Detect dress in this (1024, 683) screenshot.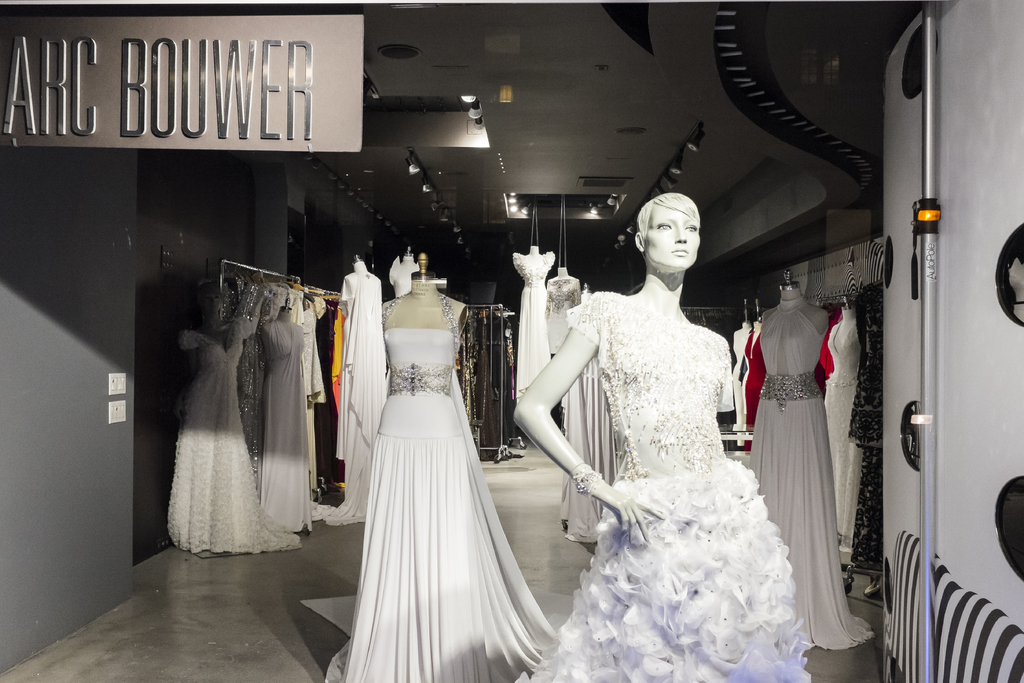
Detection: pyautogui.locateOnScreen(845, 325, 881, 572).
